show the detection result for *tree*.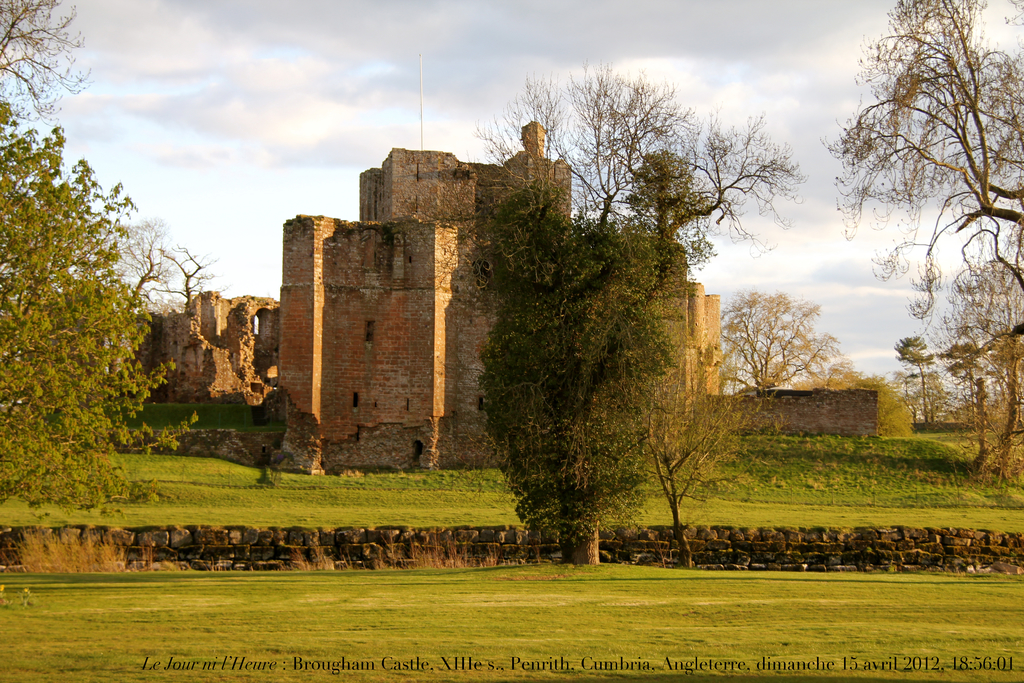
bbox(829, 13, 1013, 464).
